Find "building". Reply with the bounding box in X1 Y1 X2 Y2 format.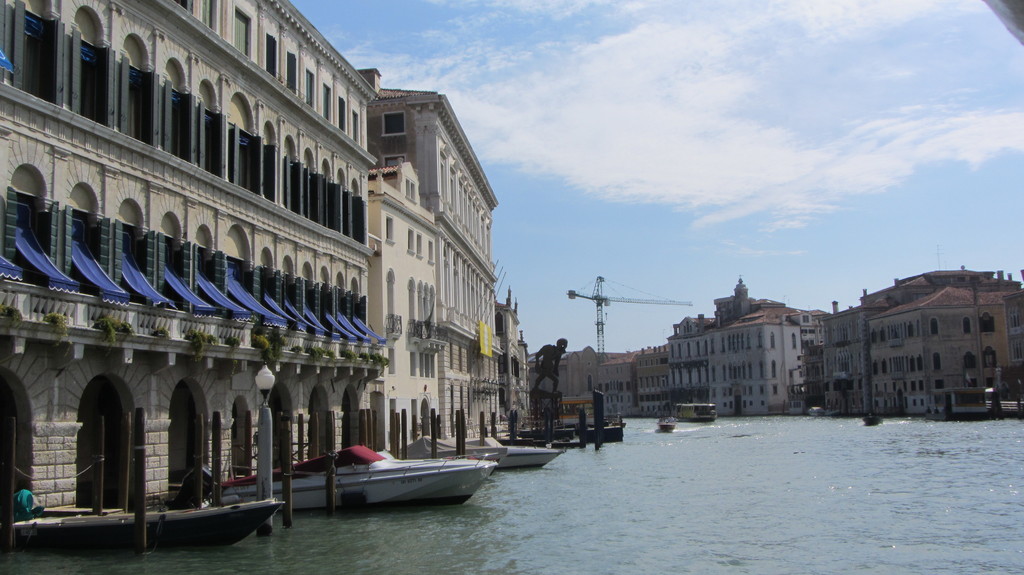
369 159 440 454.
